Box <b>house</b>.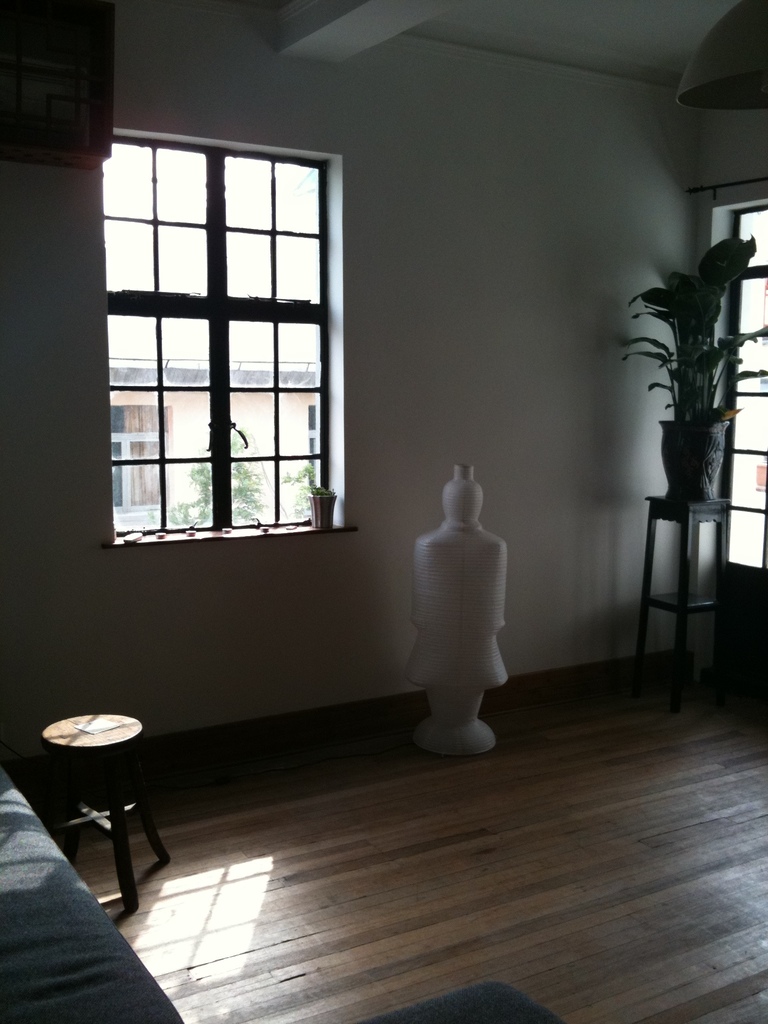
bbox=(0, 0, 767, 1022).
